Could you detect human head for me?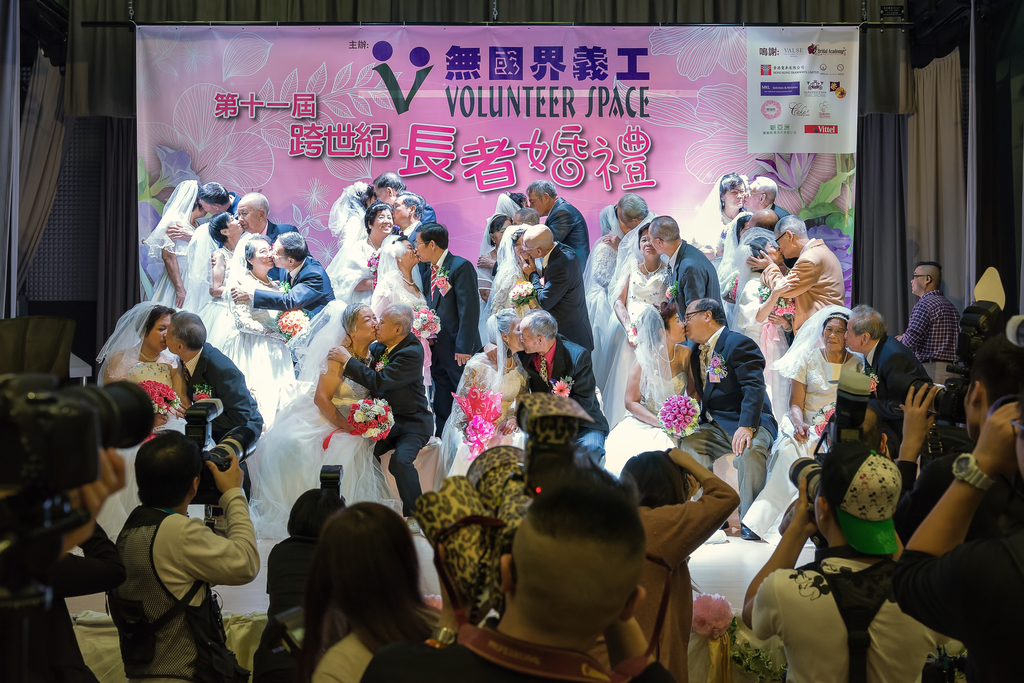
Detection result: [x1=196, y1=179, x2=228, y2=213].
